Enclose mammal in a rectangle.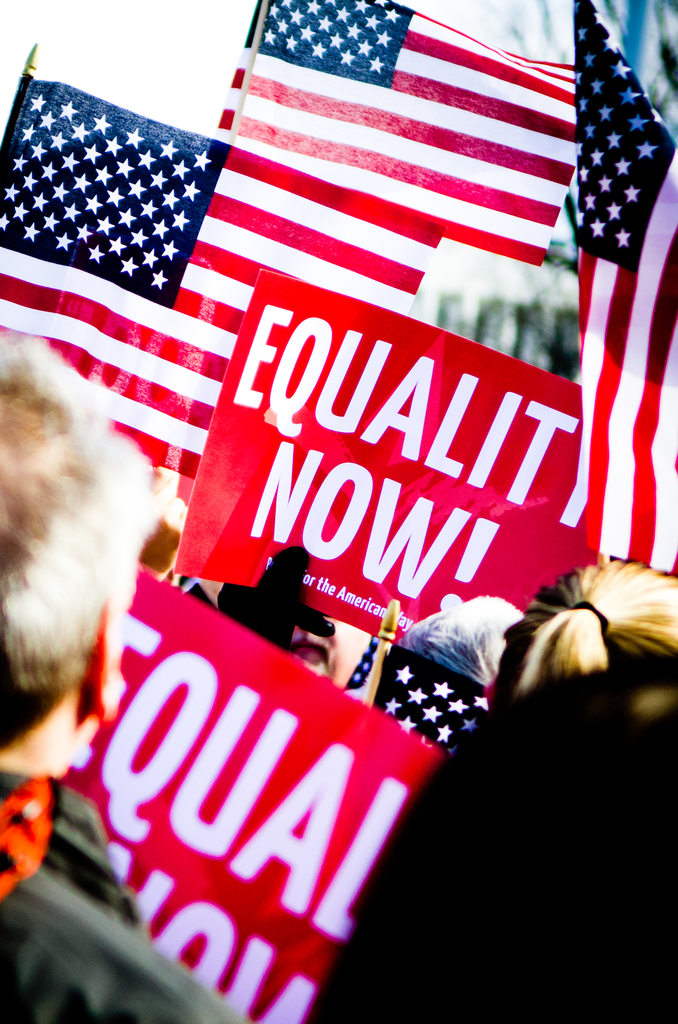
0/333/250/1022.
